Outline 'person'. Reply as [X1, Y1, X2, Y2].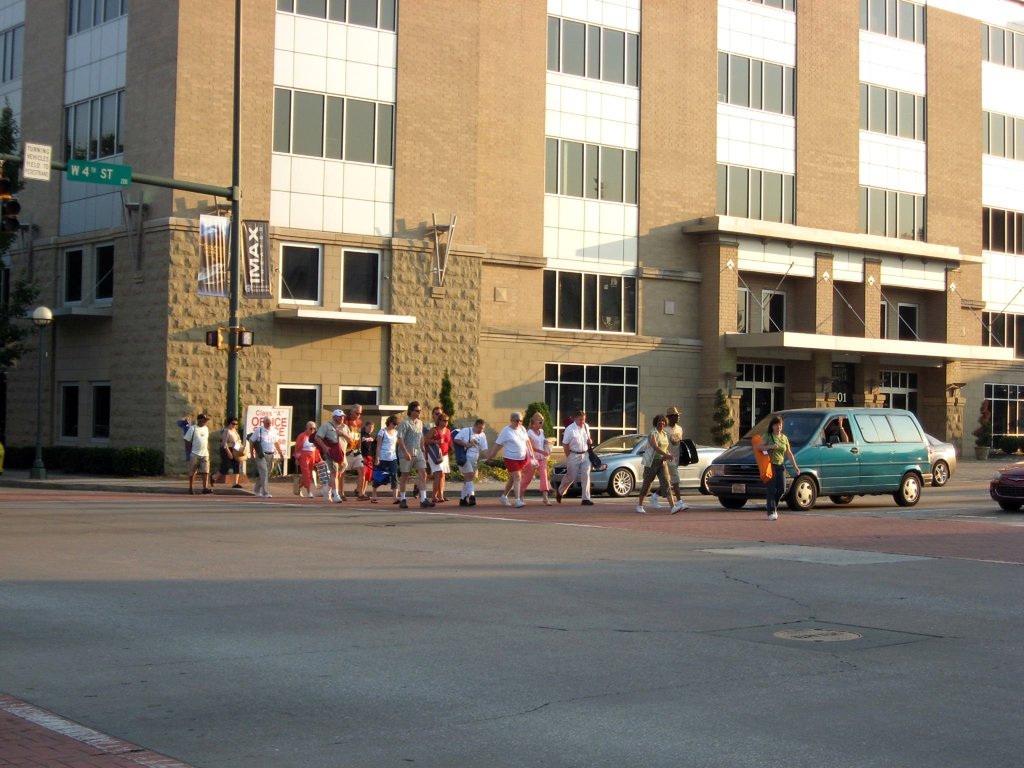
[633, 415, 681, 513].
